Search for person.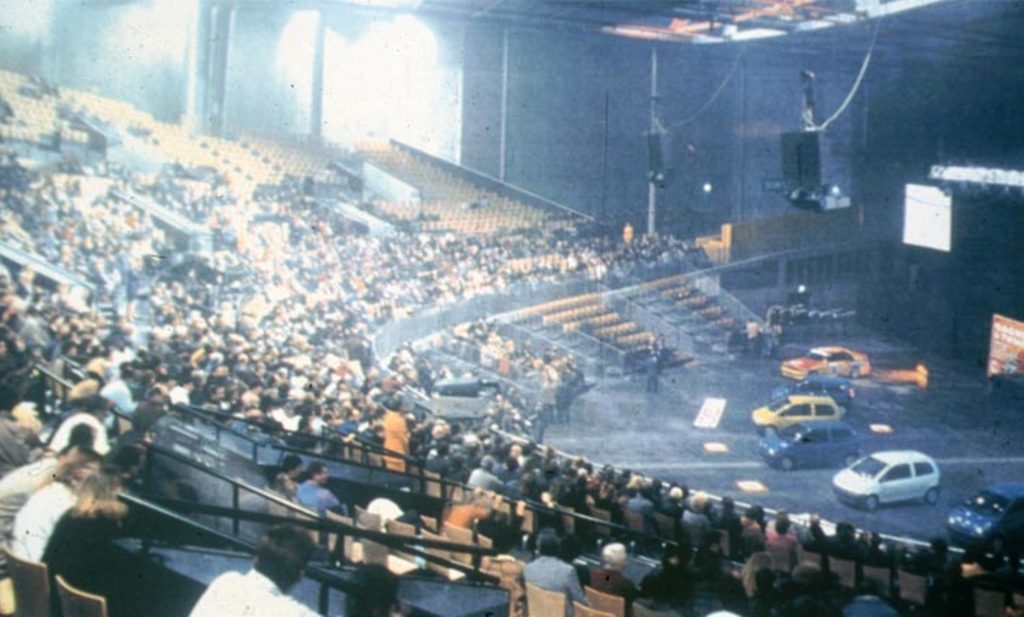
Found at (left=0, top=437, right=97, bottom=561).
